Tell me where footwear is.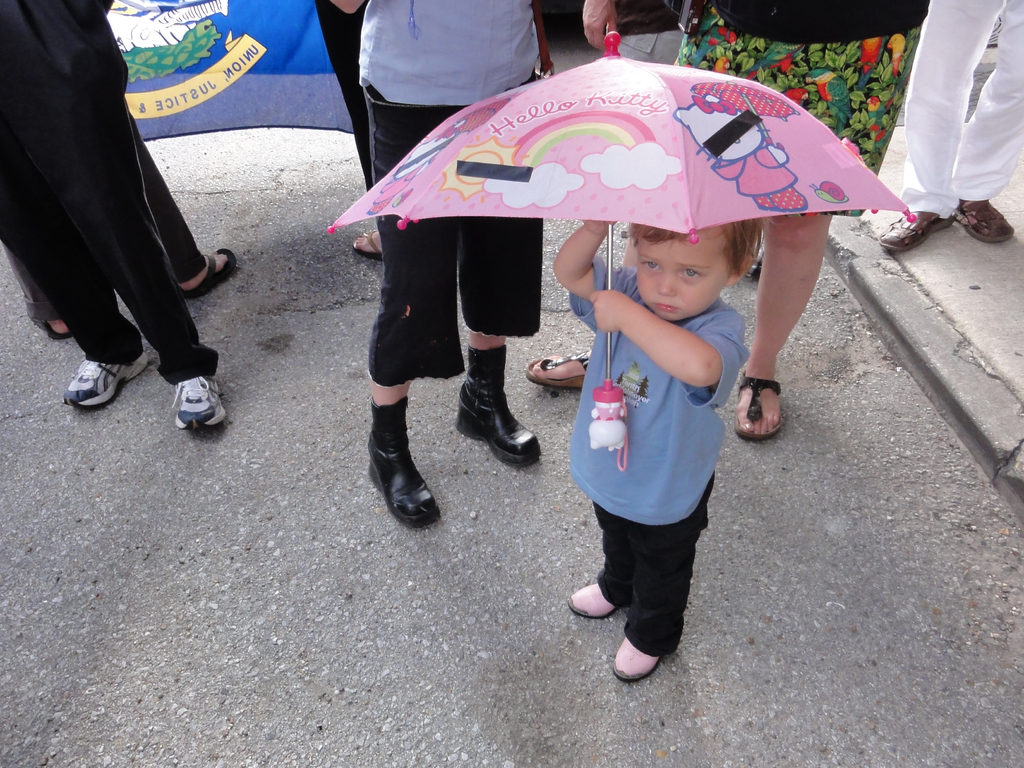
footwear is at {"x1": 613, "y1": 623, "x2": 661, "y2": 681}.
